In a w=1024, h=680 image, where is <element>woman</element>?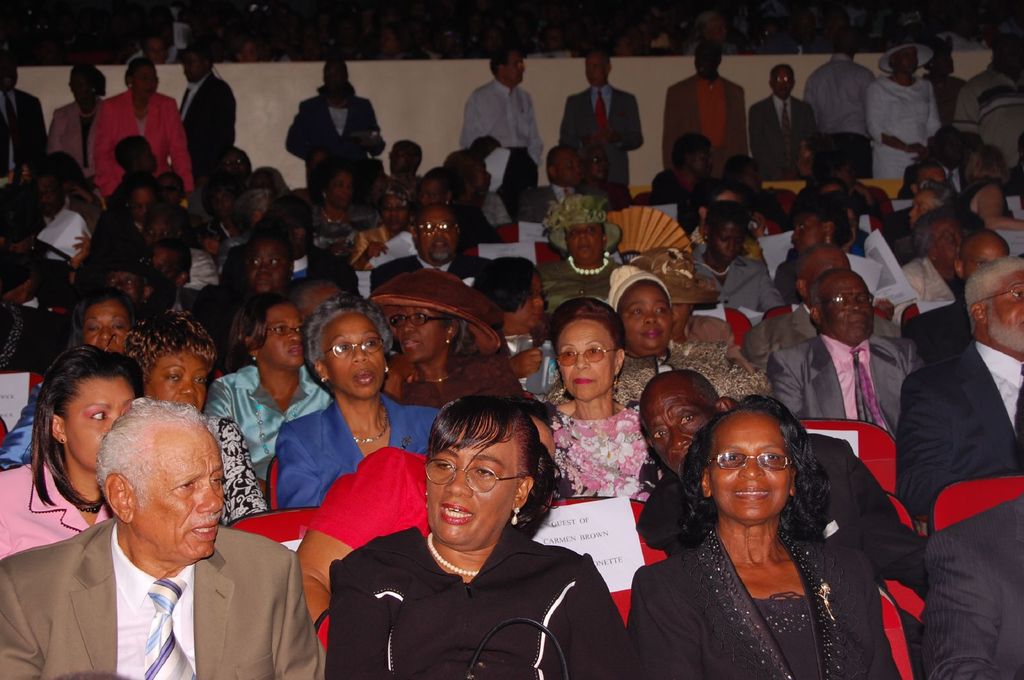
x1=348 y1=179 x2=419 y2=275.
